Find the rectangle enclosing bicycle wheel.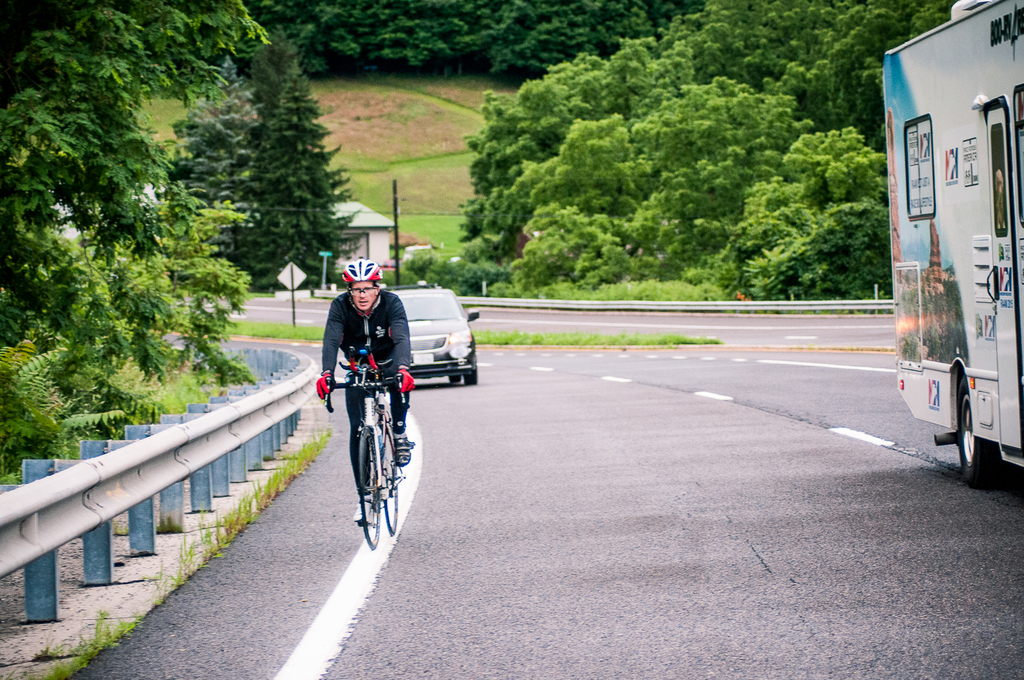
bbox=(375, 424, 401, 536).
